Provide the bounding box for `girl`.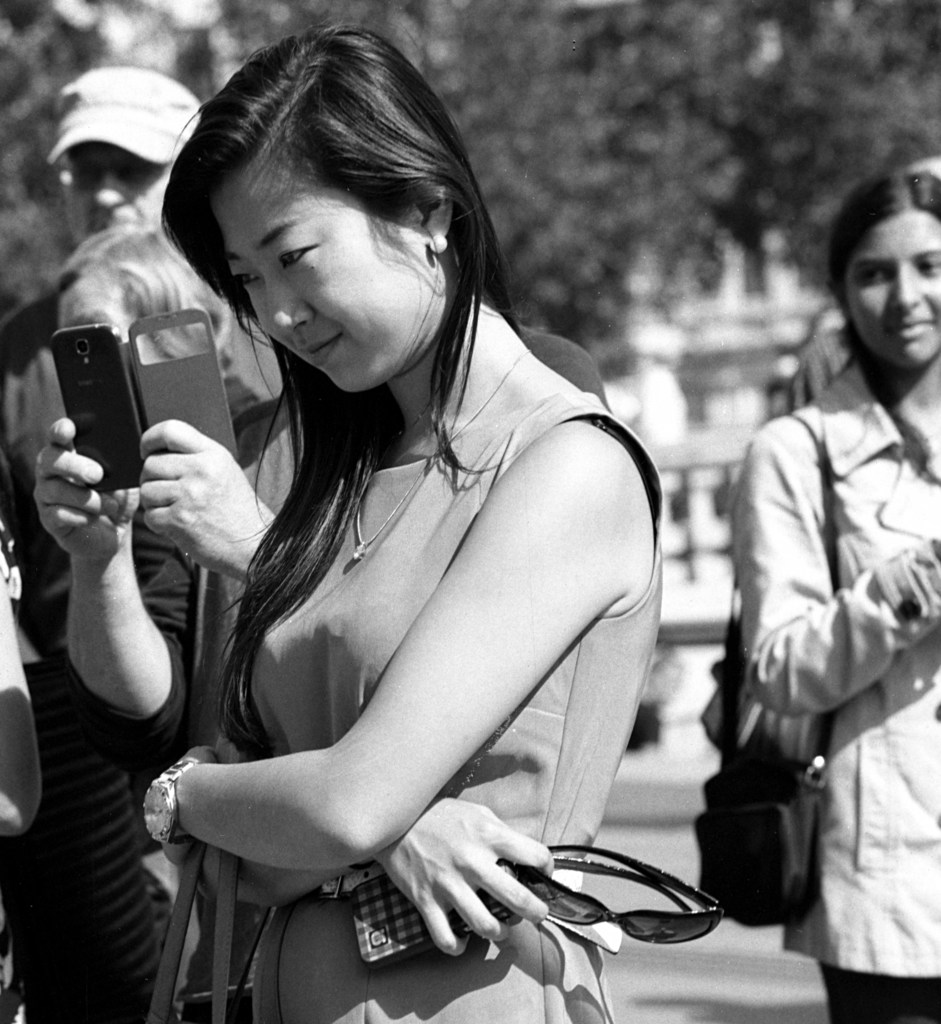
BBox(140, 15, 664, 1023).
